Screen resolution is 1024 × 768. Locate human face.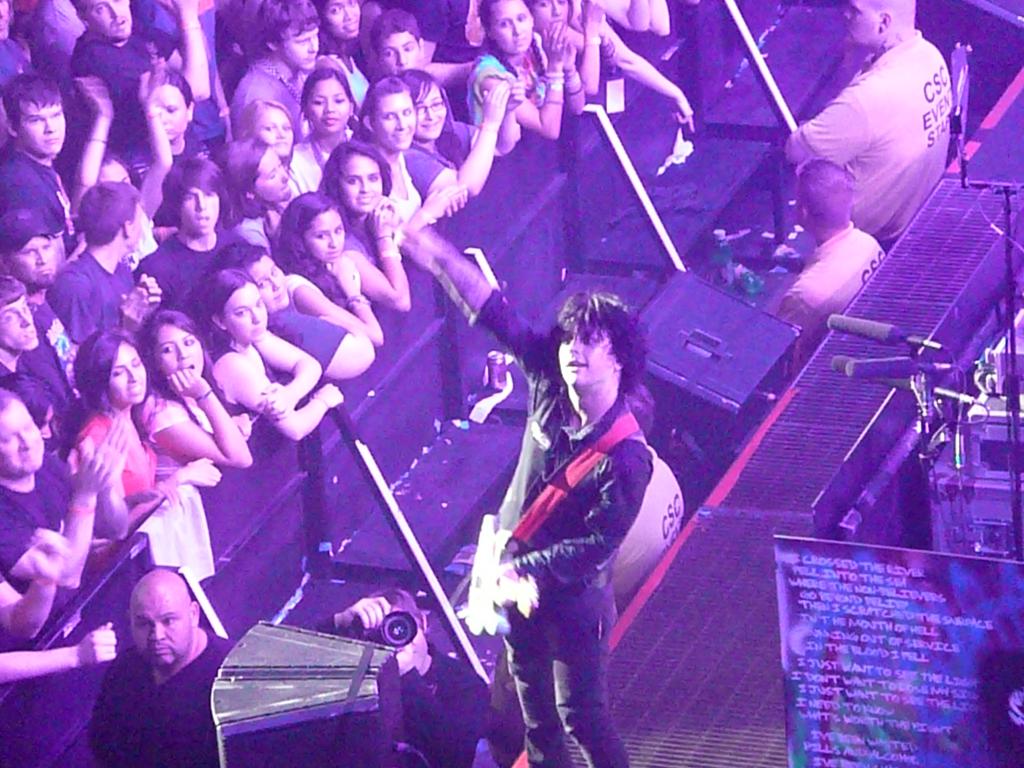
382:36:418:77.
